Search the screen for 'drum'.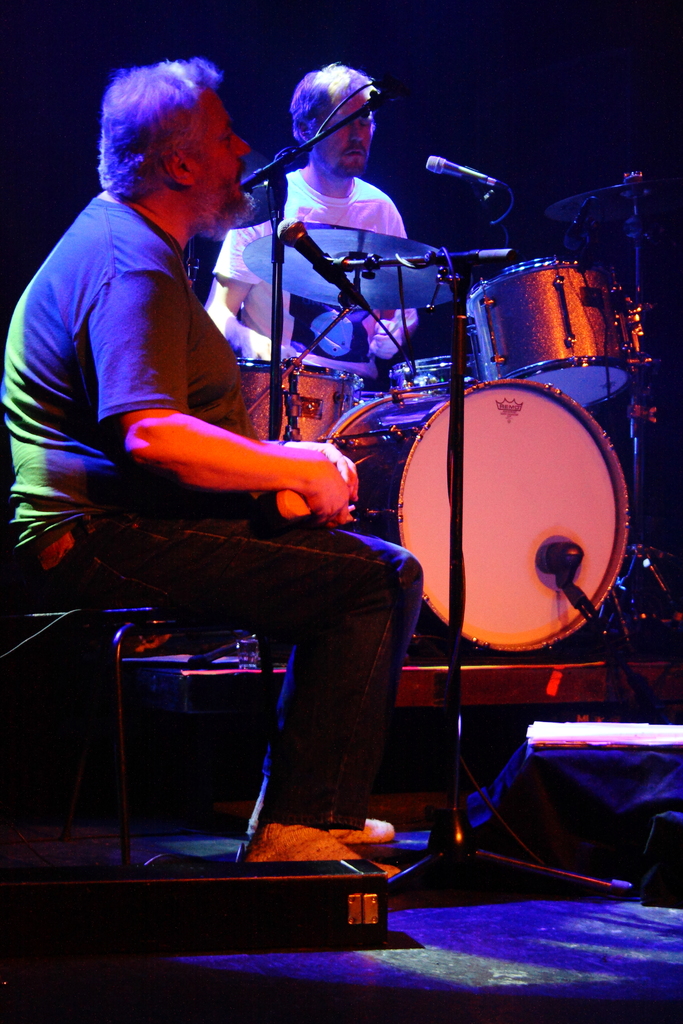
Found at crop(240, 358, 366, 440).
